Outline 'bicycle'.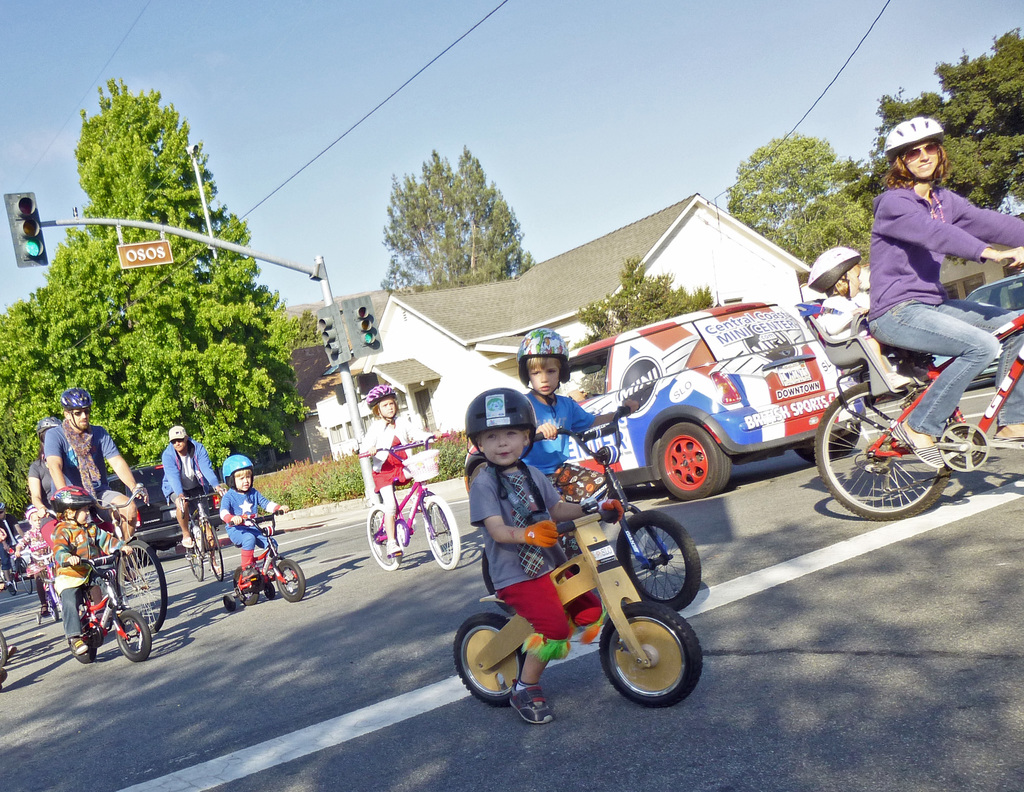
Outline: select_region(0, 556, 41, 604).
